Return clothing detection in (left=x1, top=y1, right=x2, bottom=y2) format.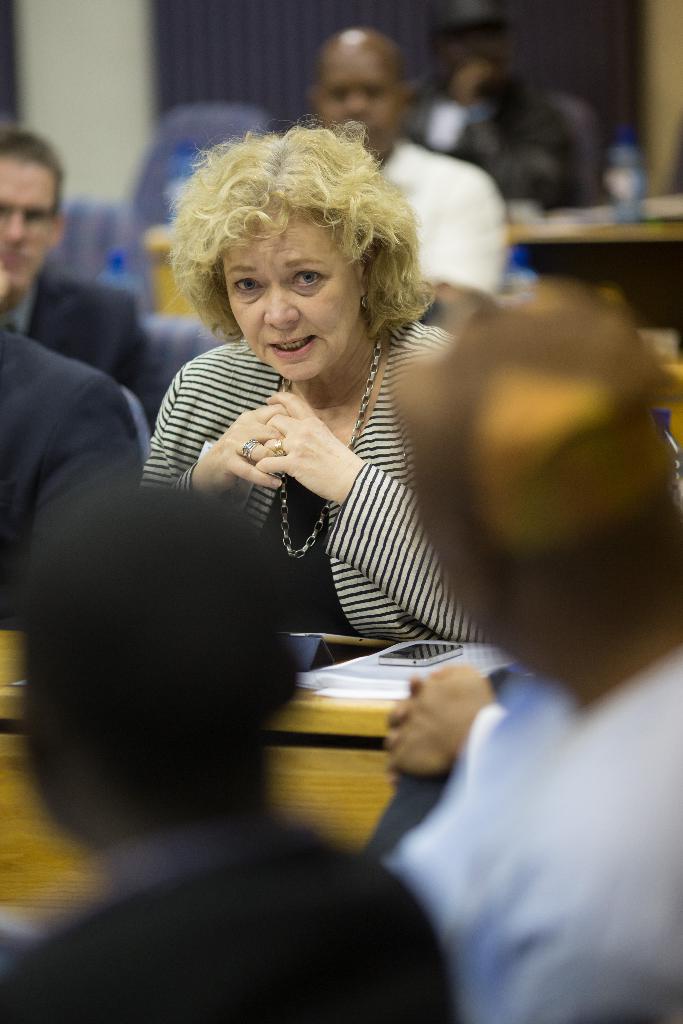
(left=0, top=815, right=459, bottom=1023).
